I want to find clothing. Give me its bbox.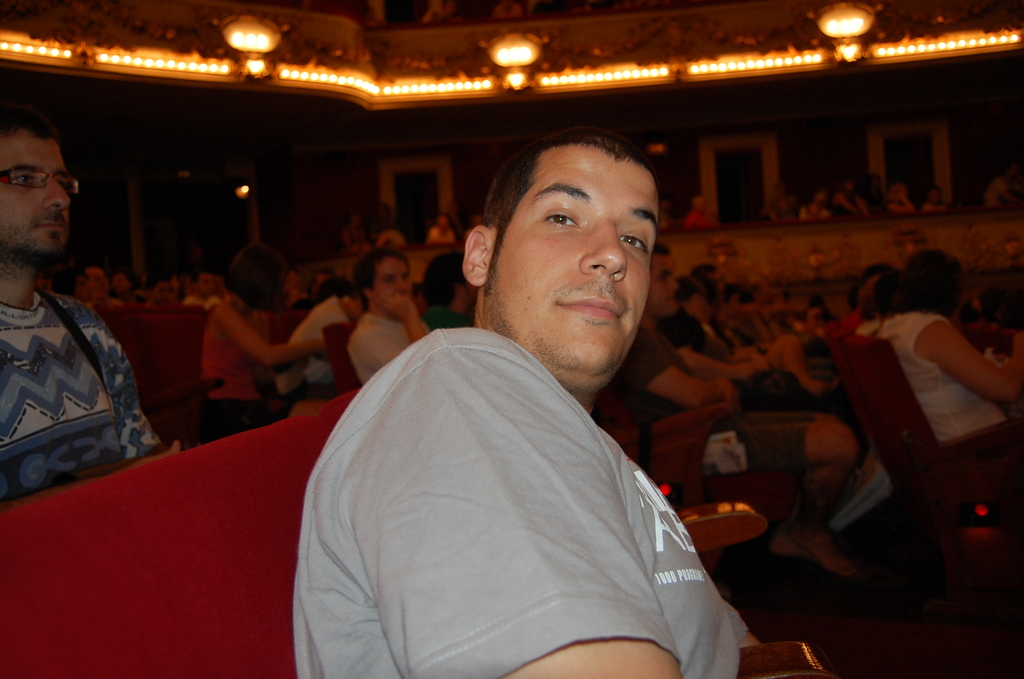
rect(285, 295, 349, 395).
